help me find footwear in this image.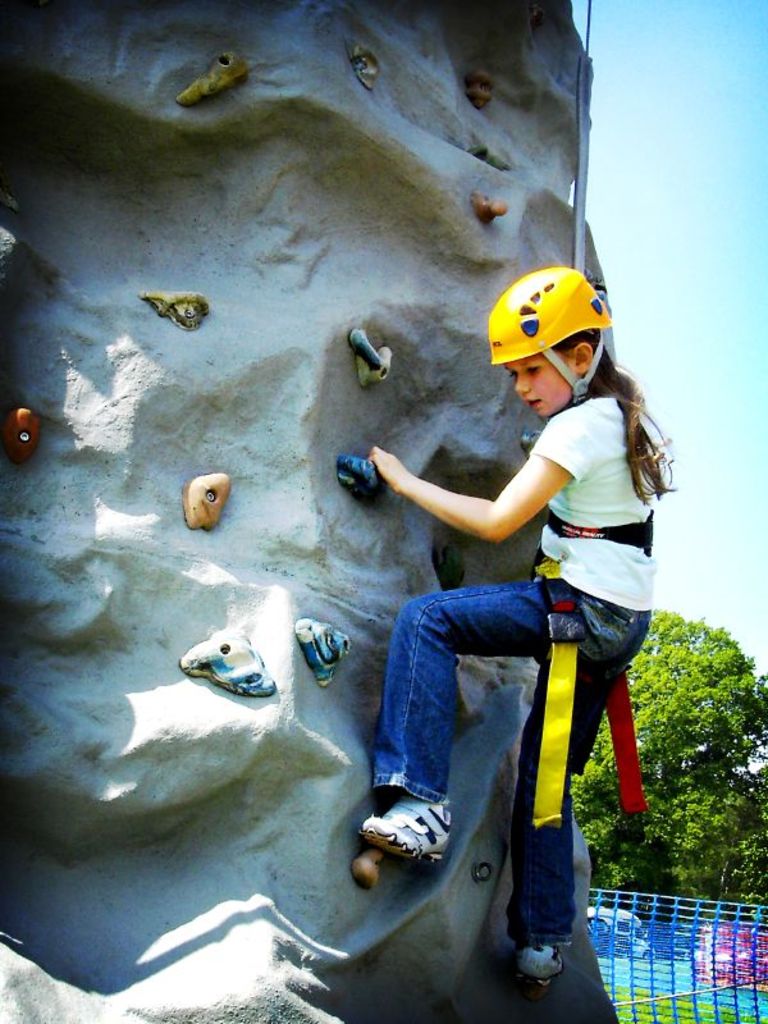
Found it: <region>522, 913, 562, 988</region>.
